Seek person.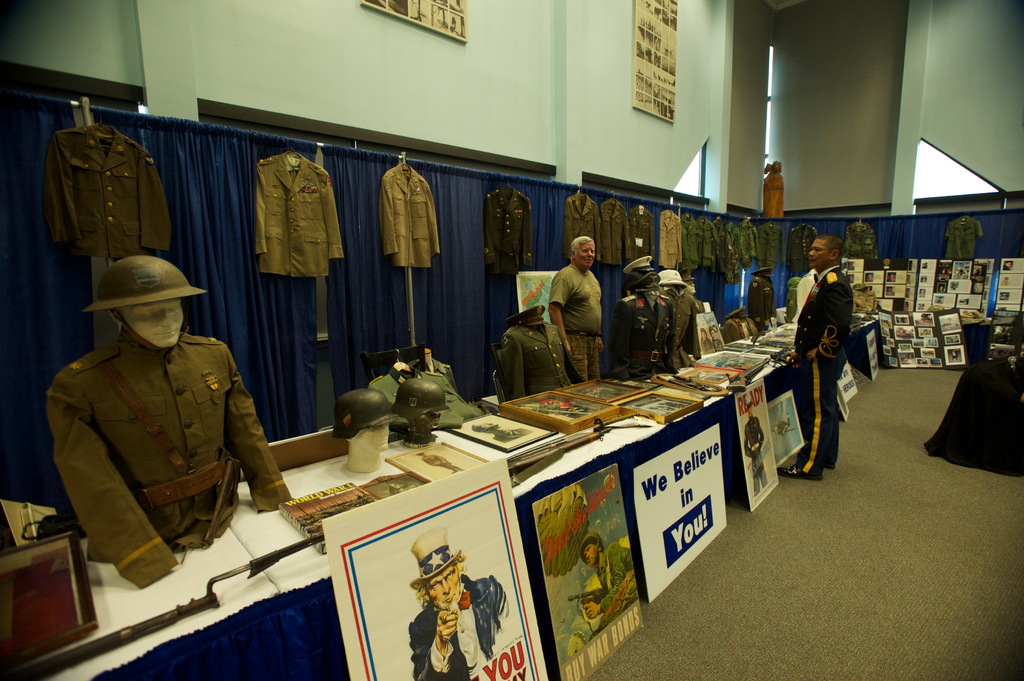
(774,232,856,482).
